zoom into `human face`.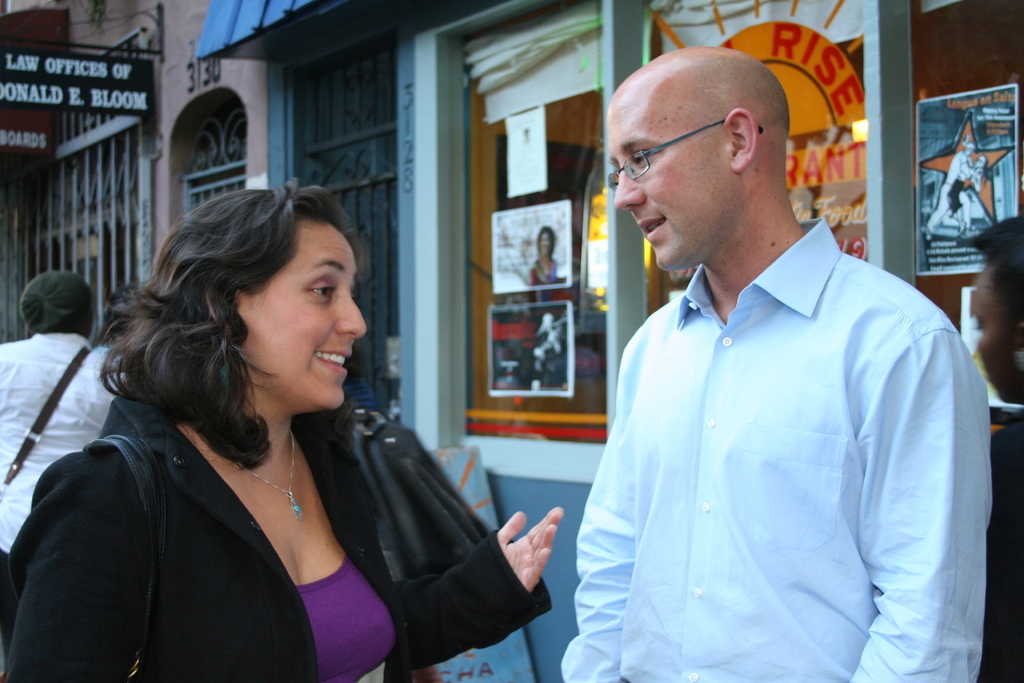
Zoom target: <bbox>237, 225, 369, 410</bbox>.
